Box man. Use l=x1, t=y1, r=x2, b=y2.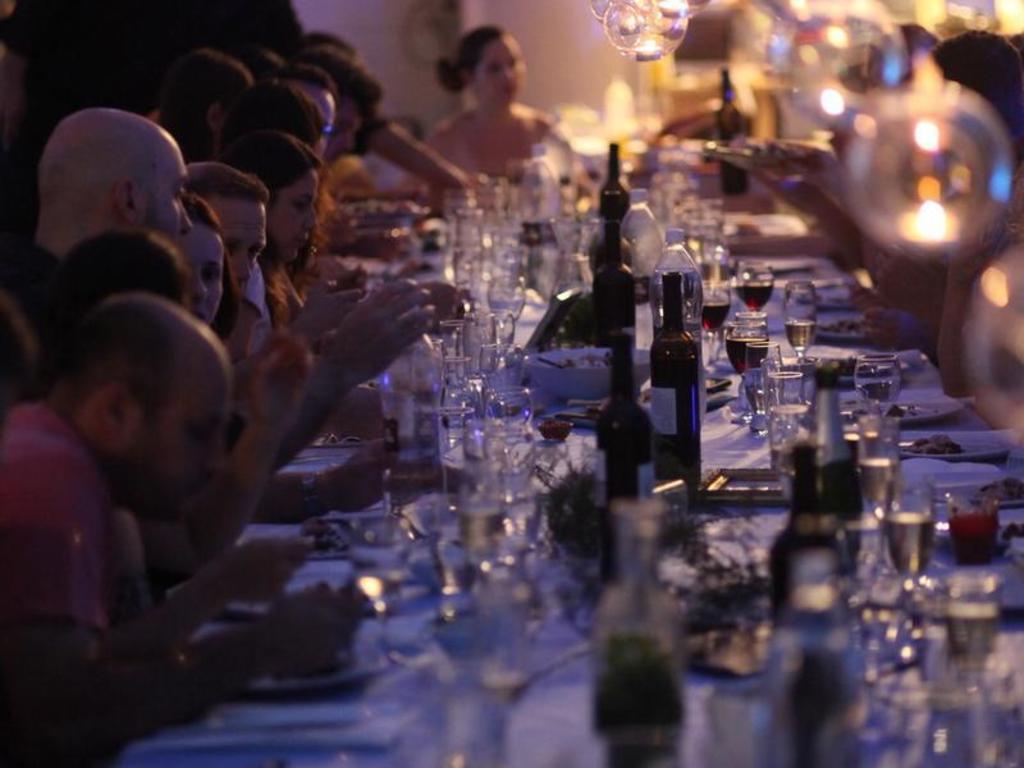
l=268, t=60, r=346, b=269.
